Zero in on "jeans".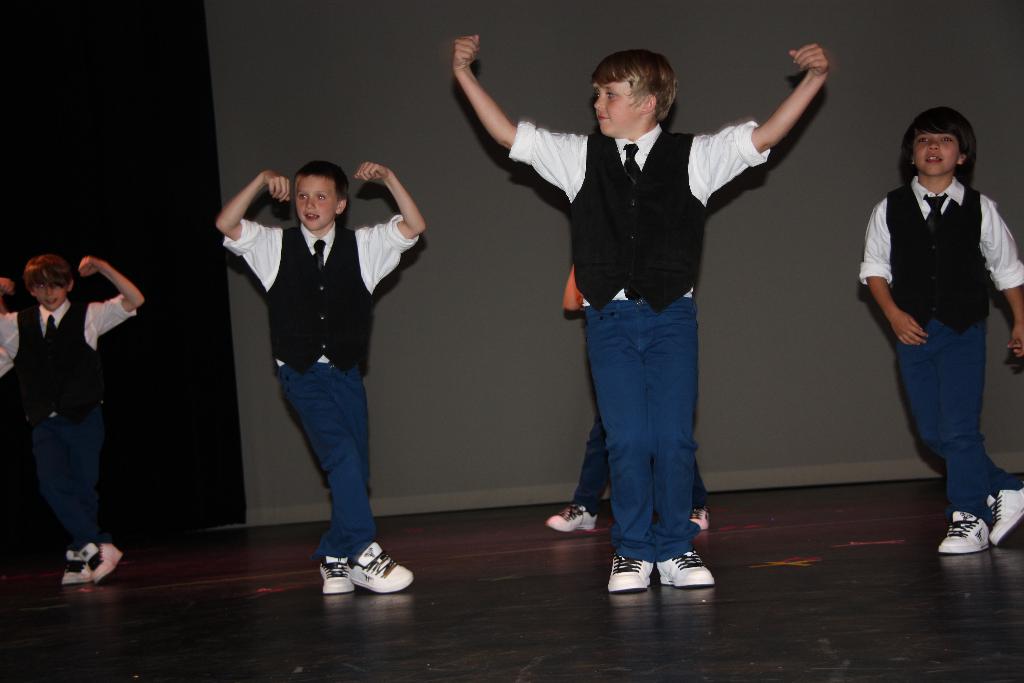
Zeroed in: (x1=891, y1=324, x2=1009, y2=548).
